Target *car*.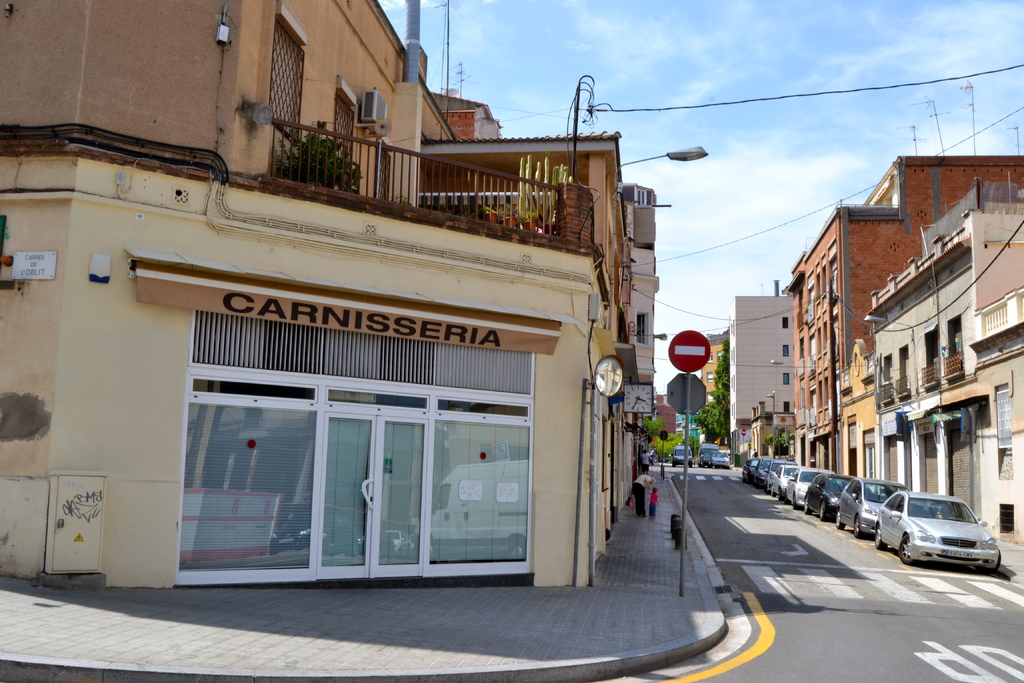
Target region: {"x1": 665, "y1": 445, "x2": 690, "y2": 468}.
